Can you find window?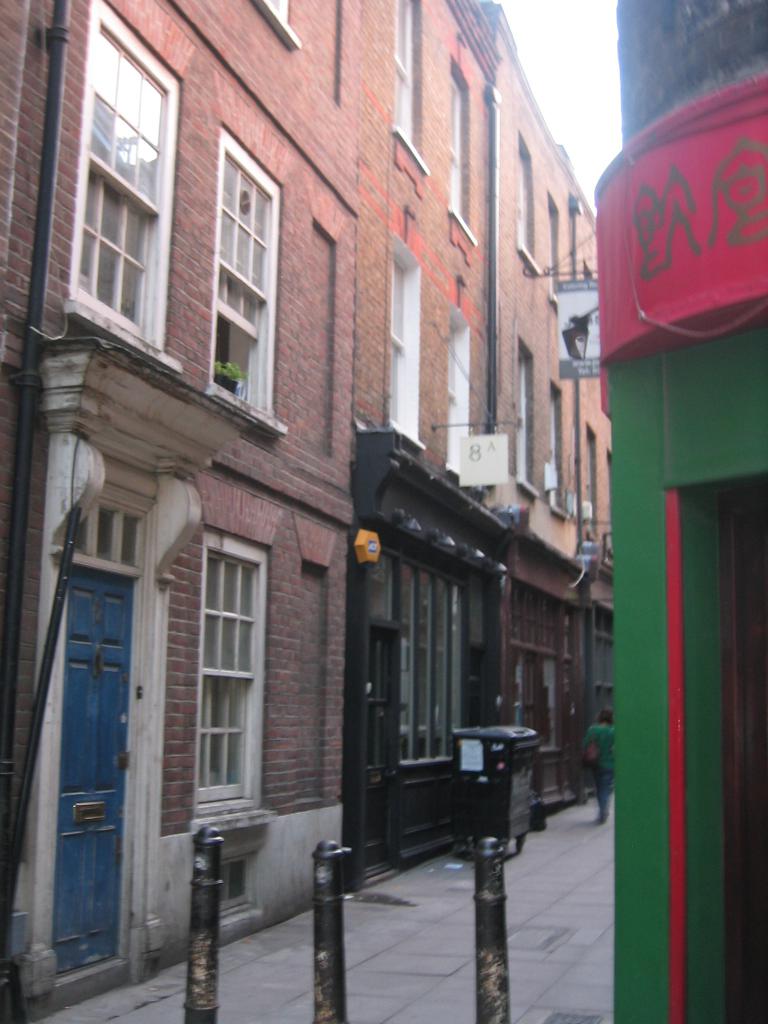
Yes, bounding box: pyautogui.locateOnScreen(550, 378, 567, 513).
